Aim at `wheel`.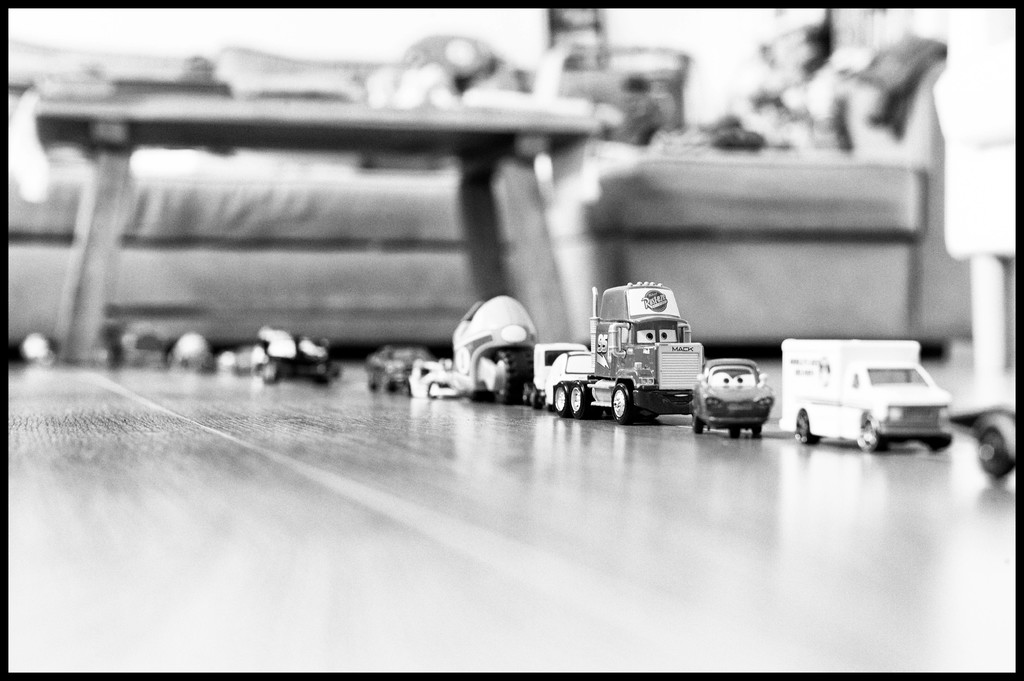
Aimed at rect(530, 390, 542, 412).
